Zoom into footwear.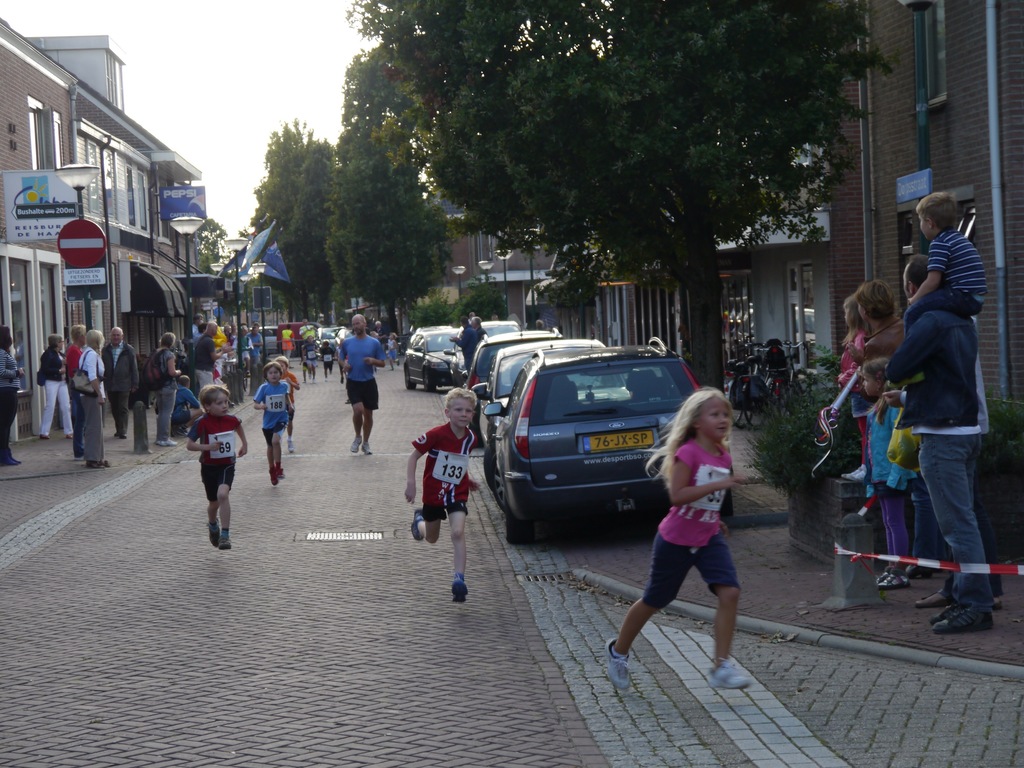
Zoom target: left=451, top=575, right=470, bottom=602.
